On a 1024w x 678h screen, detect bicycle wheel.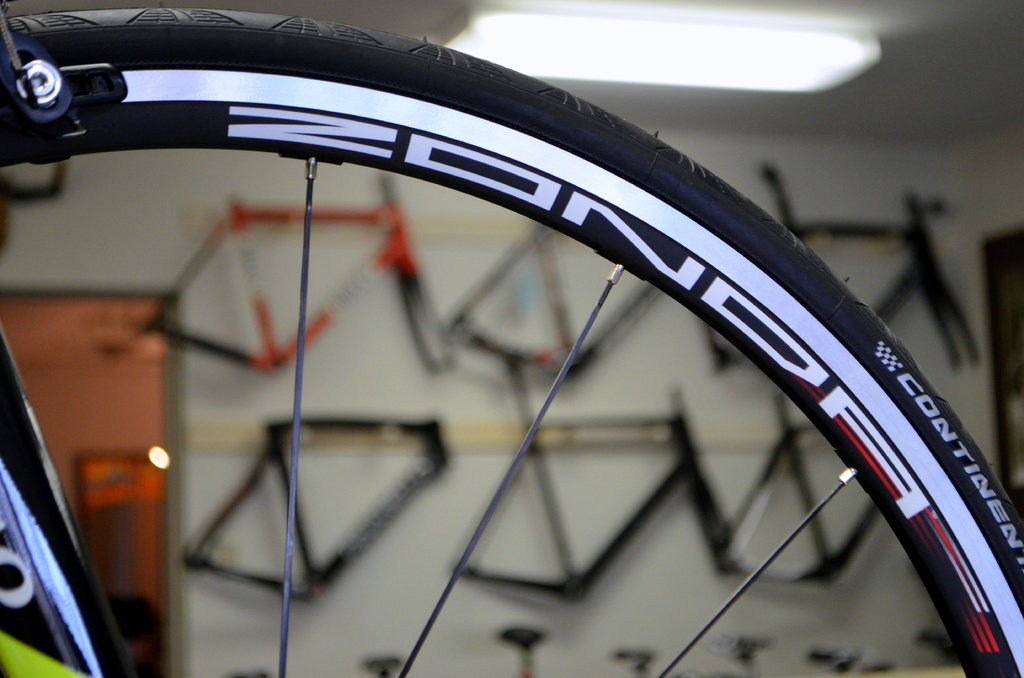
[0, 8, 1023, 677].
